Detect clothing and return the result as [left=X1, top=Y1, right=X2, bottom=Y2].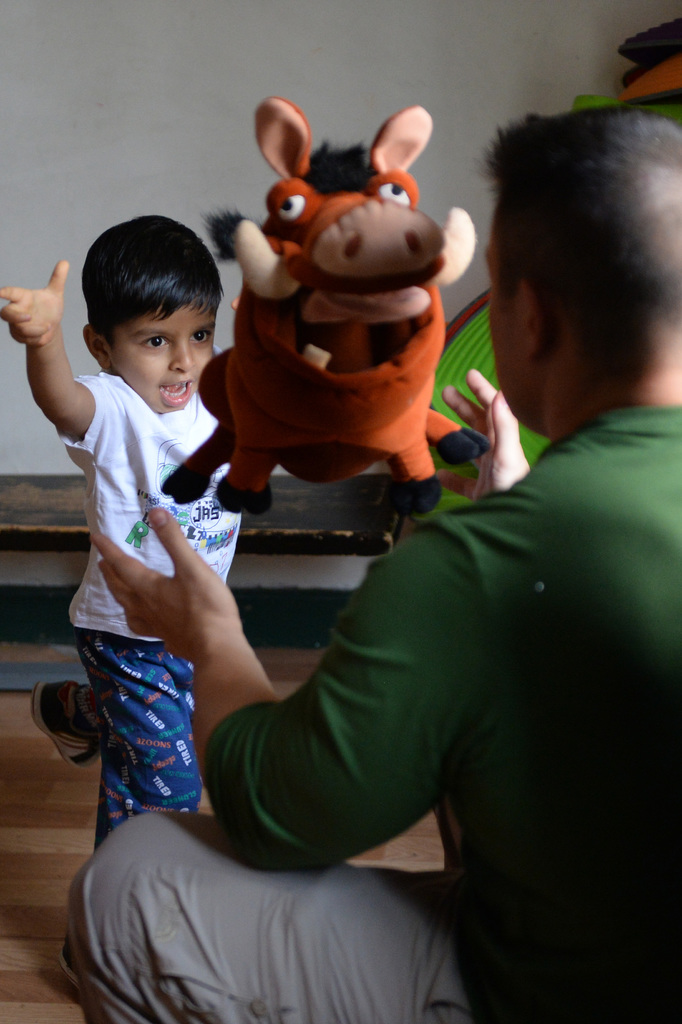
[left=63, top=407, right=681, bottom=1023].
